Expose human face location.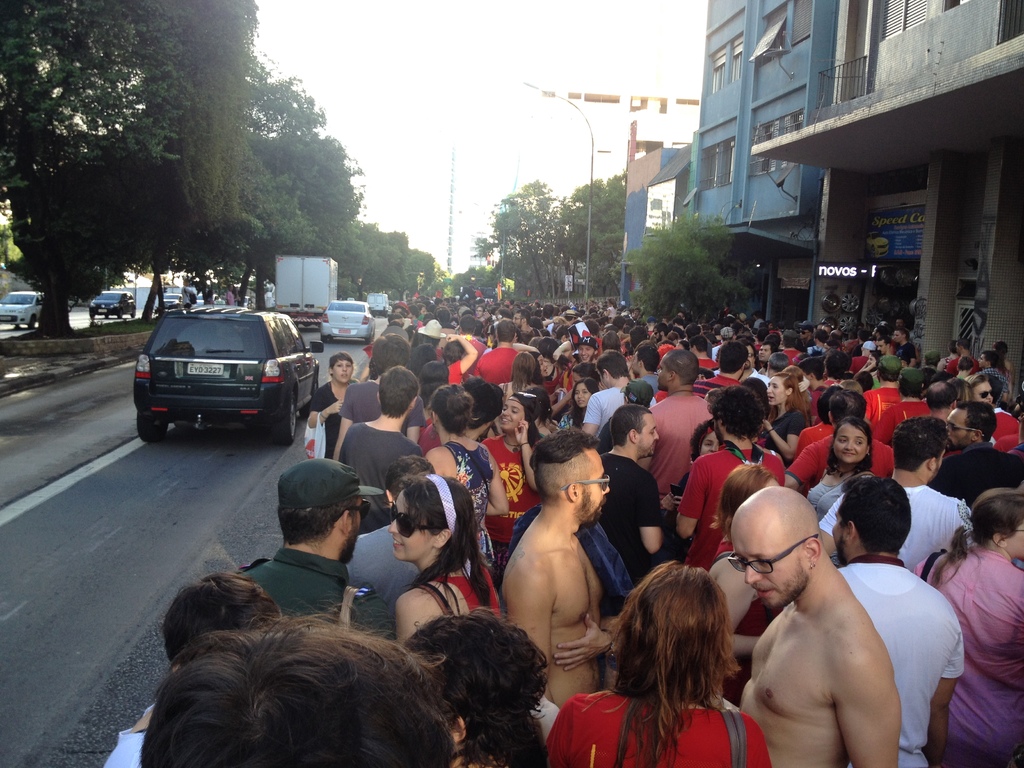
Exposed at left=766, top=376, right=786, bottom=405.
